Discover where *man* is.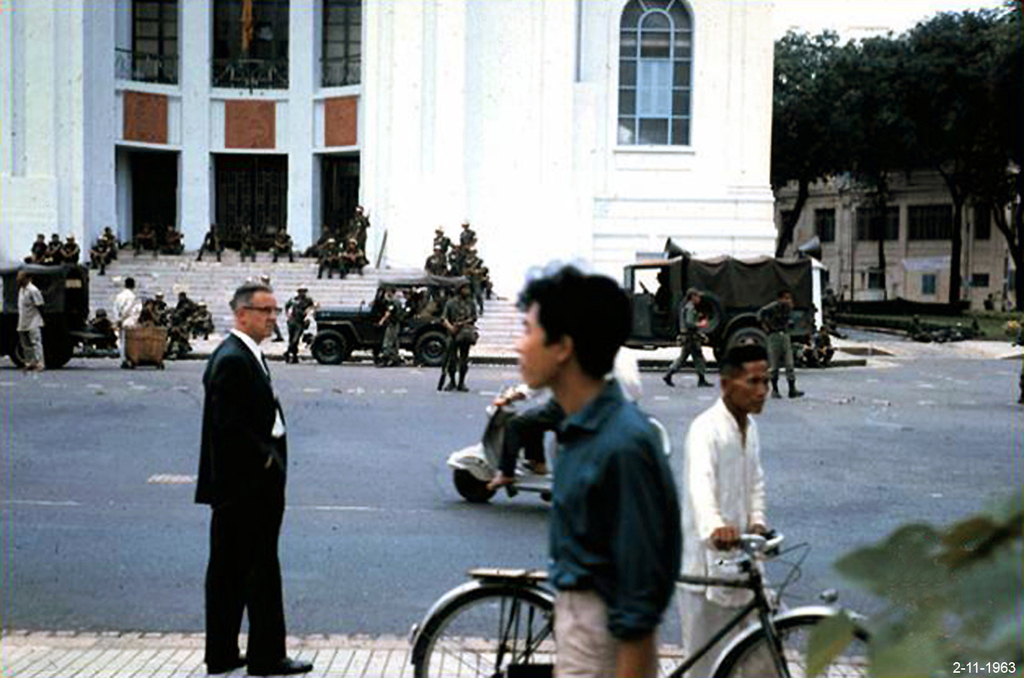
Discovered at {"left": 659, "top": 290, "right": 716, "bottom": 386}.
